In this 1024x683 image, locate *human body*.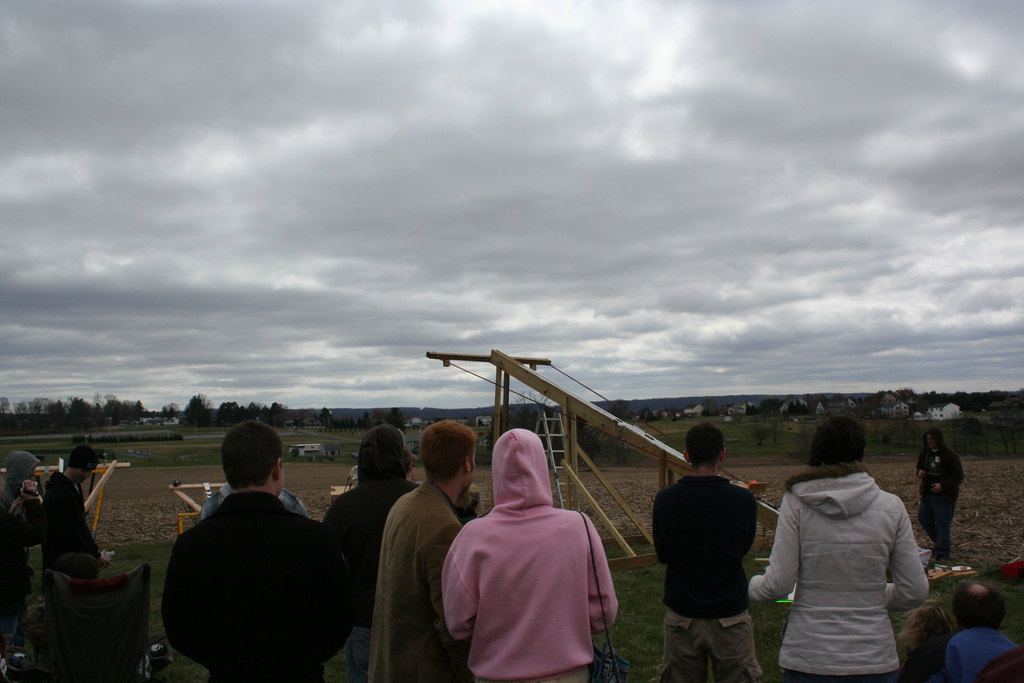
Bounding box: [49, 432, 106, 617].
